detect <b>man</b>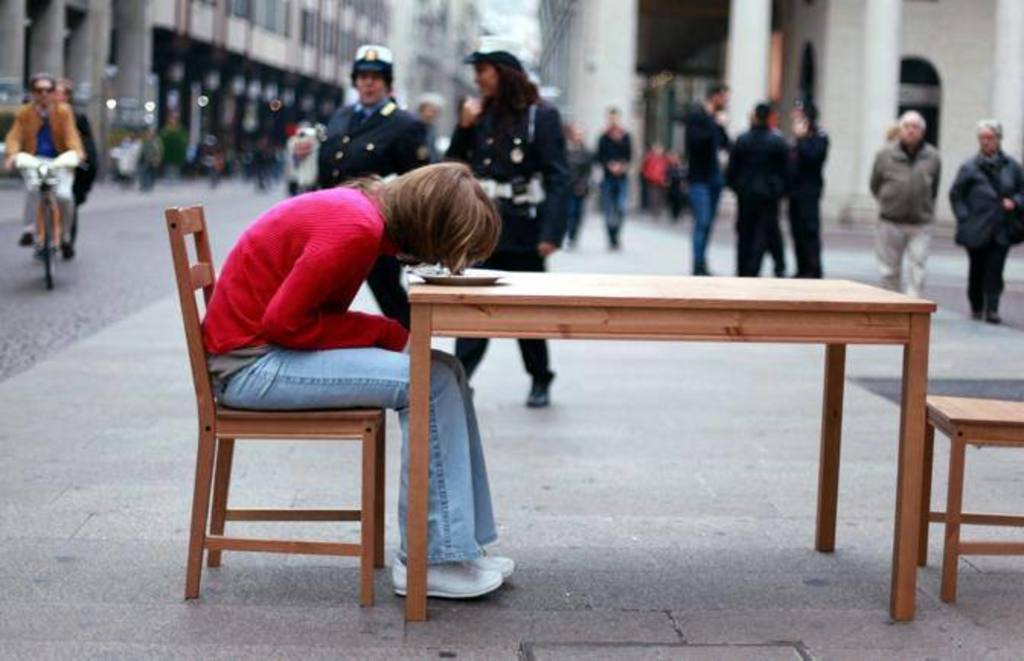
select_region(318, 43, 427, 327)
